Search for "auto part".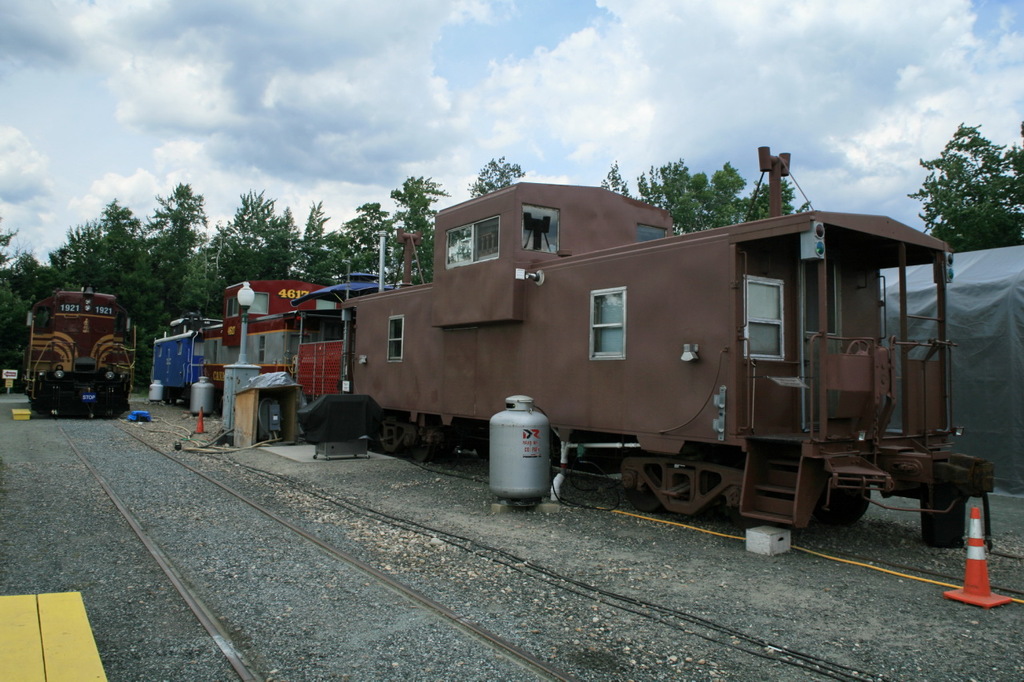
Found at bbox(125, 409, 151, 422).
